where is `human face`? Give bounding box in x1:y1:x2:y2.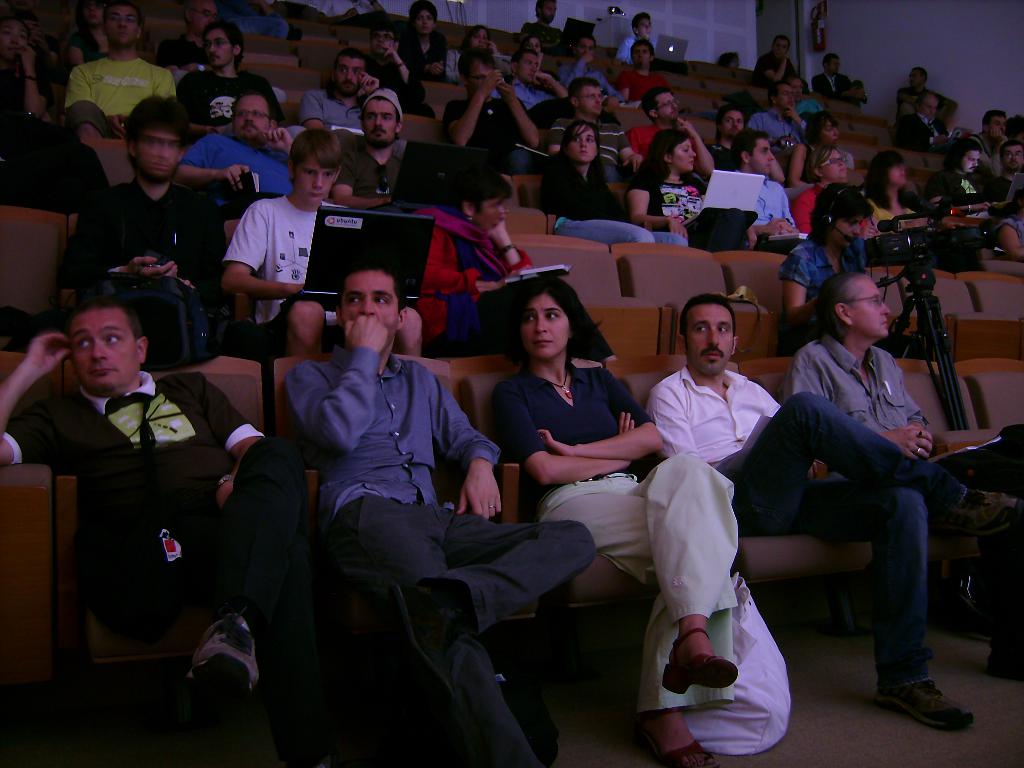
721:111:745:136.
